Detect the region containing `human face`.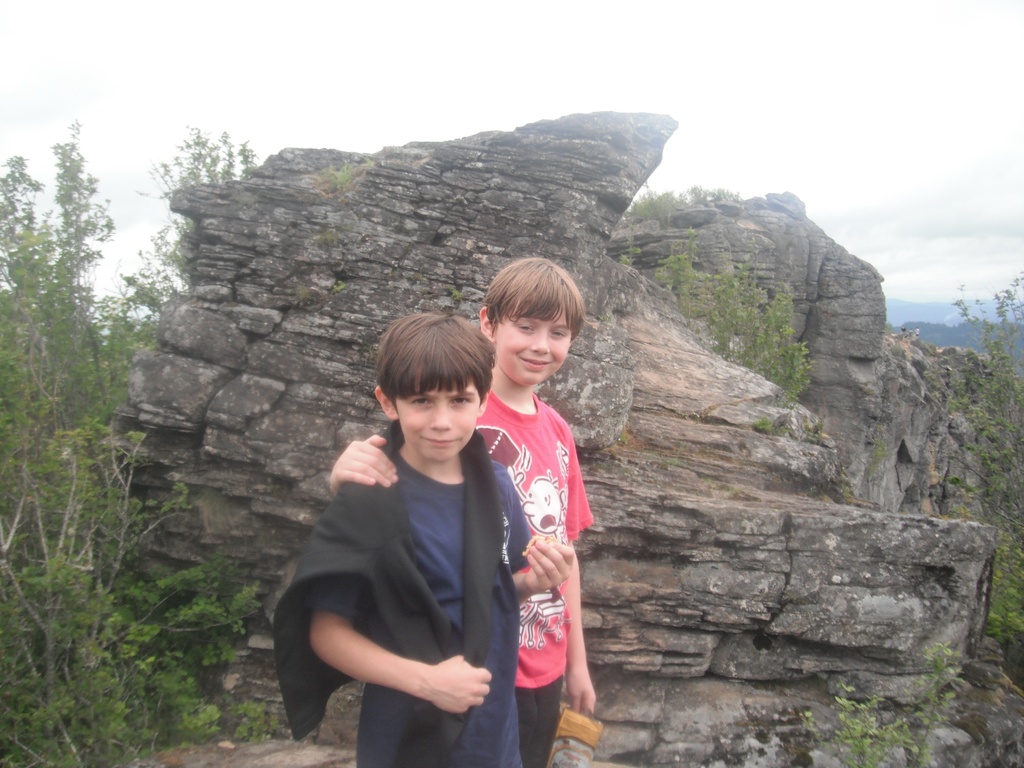
Rect(497, 311, 571, 387).
